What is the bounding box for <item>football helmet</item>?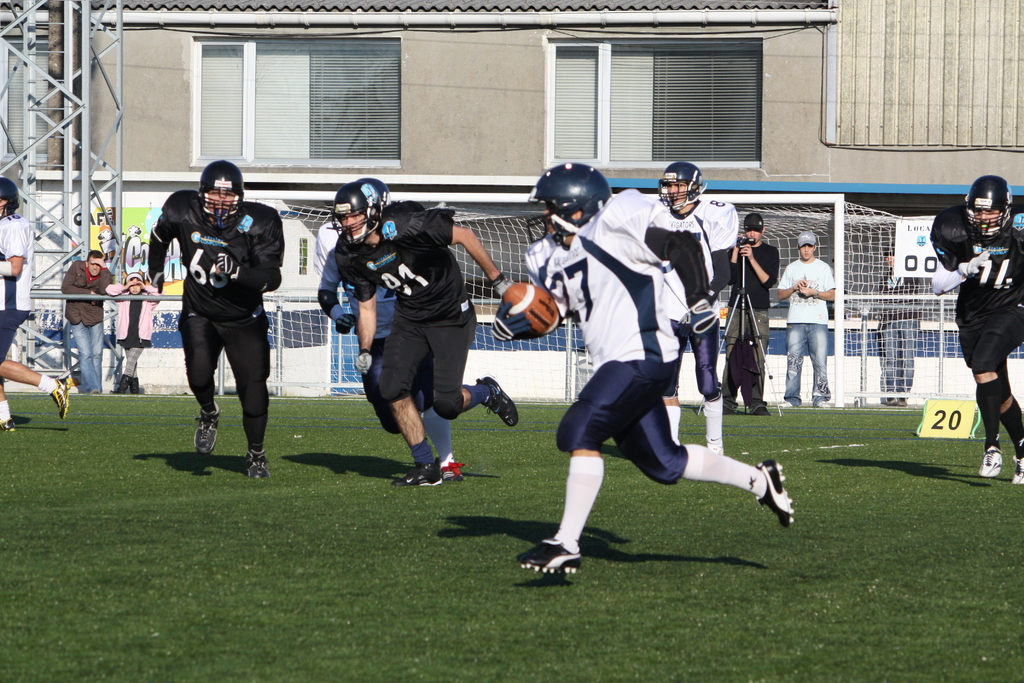
{"x1": 325, "y1": 177, "x2": 387, "y2": 243}.
